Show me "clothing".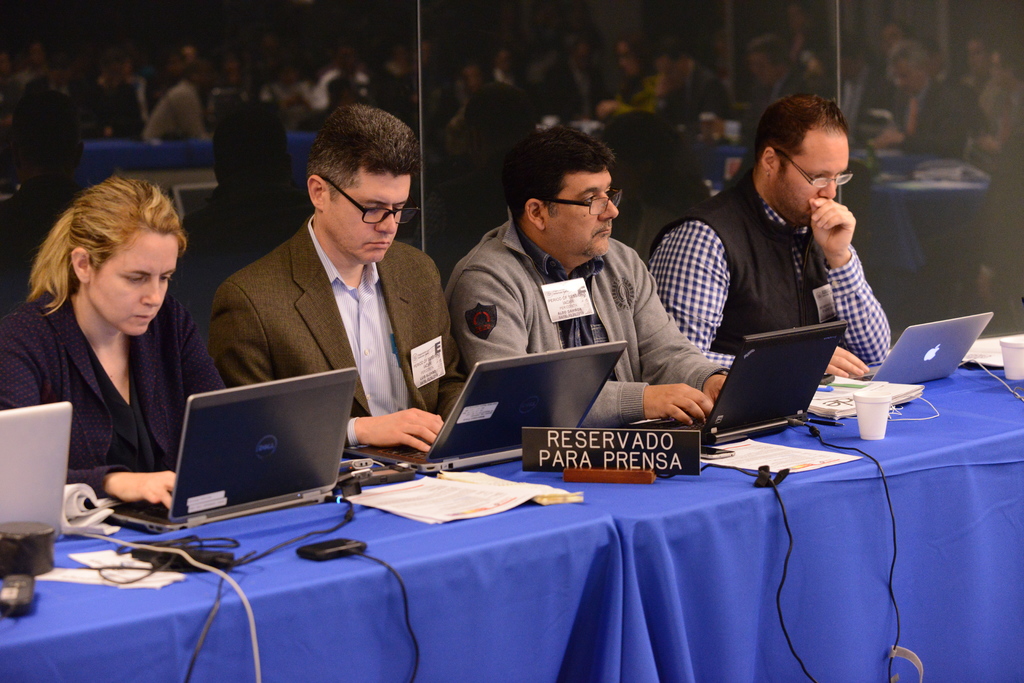
"clothing" is here: 630/125/911/386.
